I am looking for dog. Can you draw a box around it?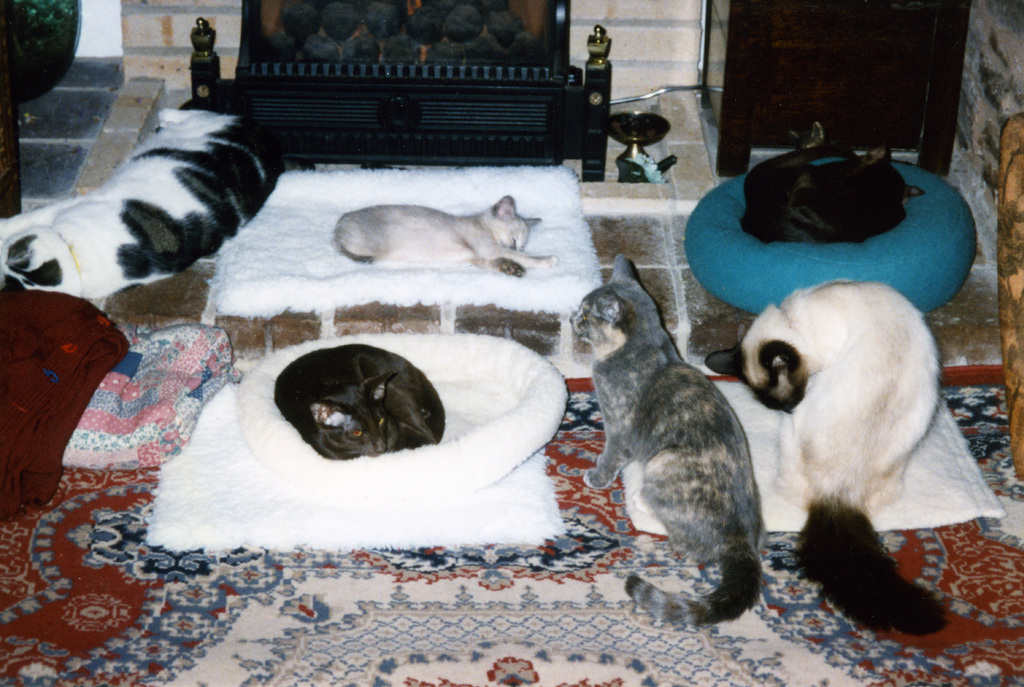
Sure, the bounding box is [x1=705, y1=279, x2=950, y2=637].
